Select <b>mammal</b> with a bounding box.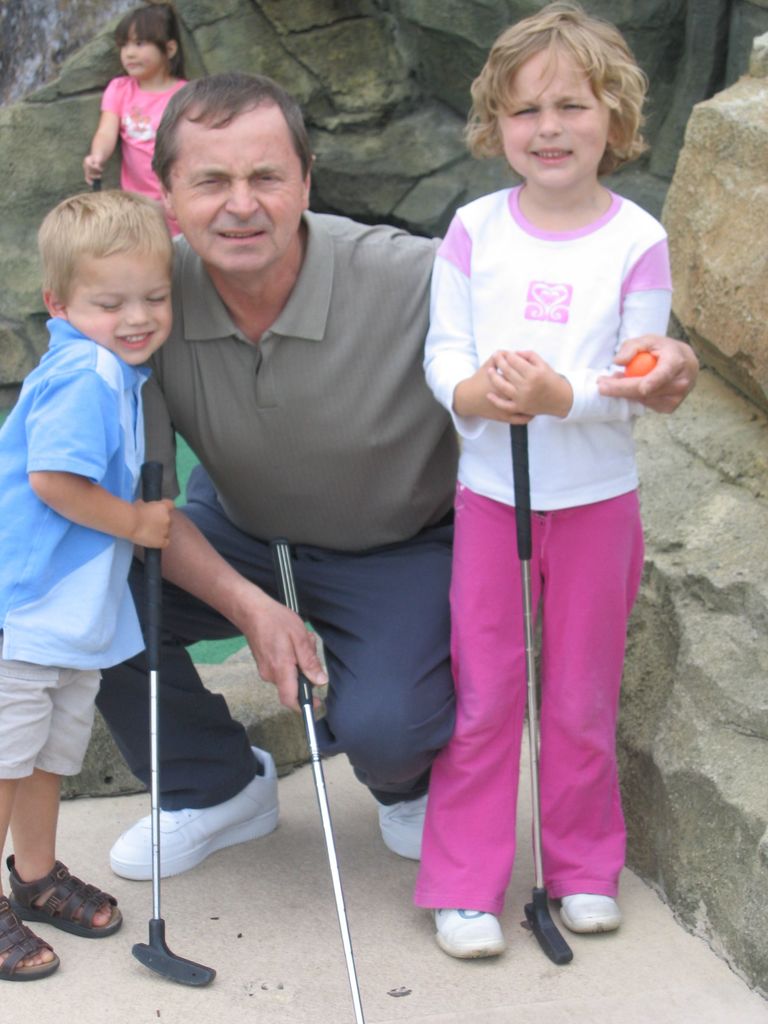
<box>79,0,184,245</box>.
